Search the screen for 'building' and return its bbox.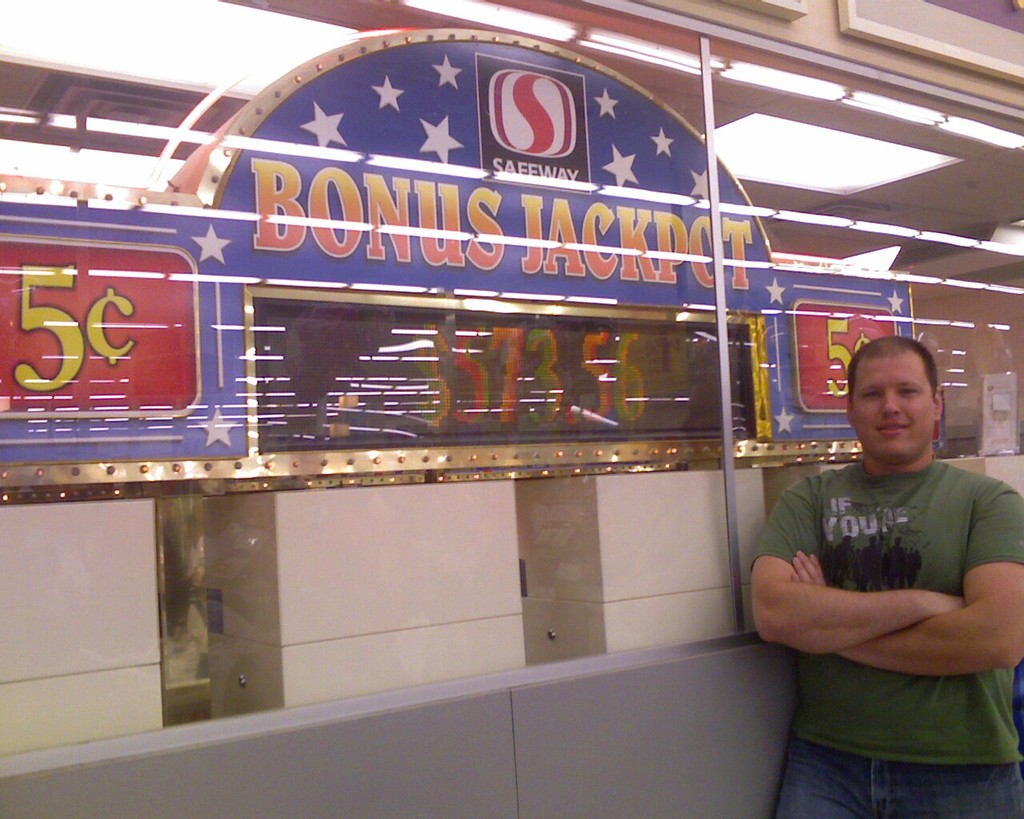
Found: locate(0, 0, 1023, 818).
